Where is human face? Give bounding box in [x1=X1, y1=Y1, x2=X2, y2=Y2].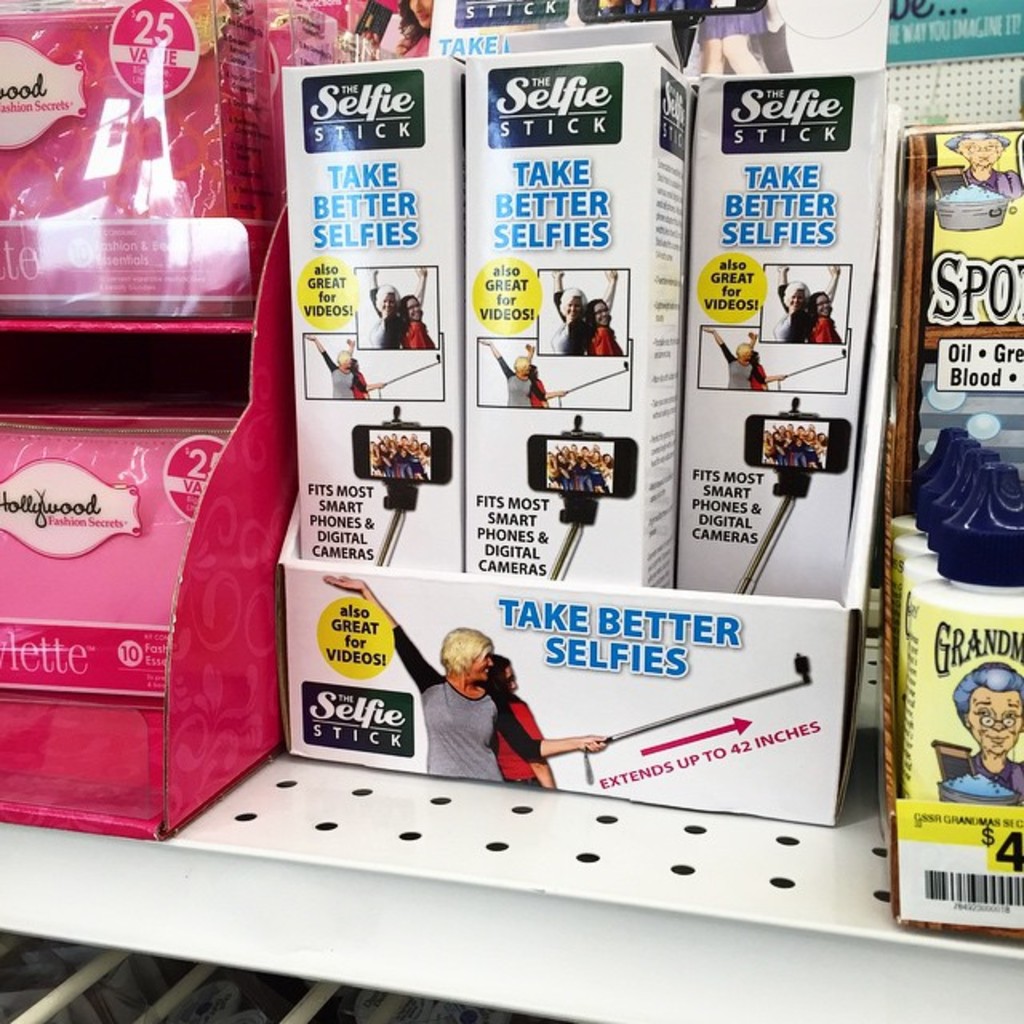
[x1=958, y1=136, x2=1003, y2=168].
